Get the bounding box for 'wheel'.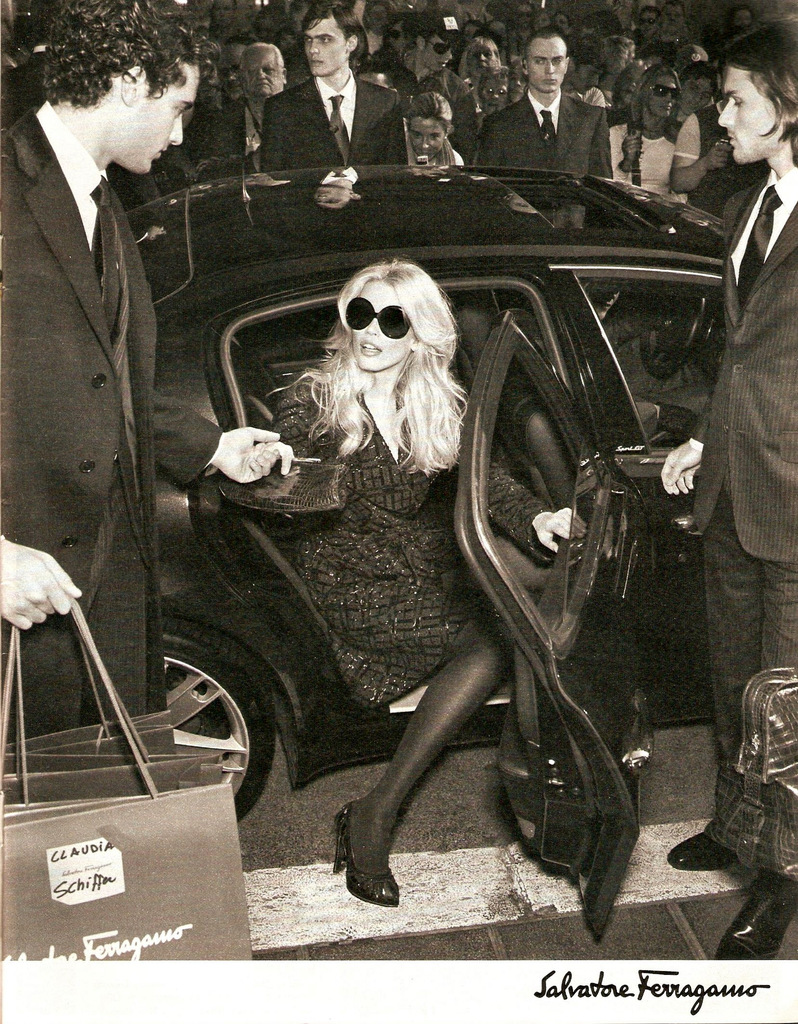
crop(156, 627, 272, 822).
